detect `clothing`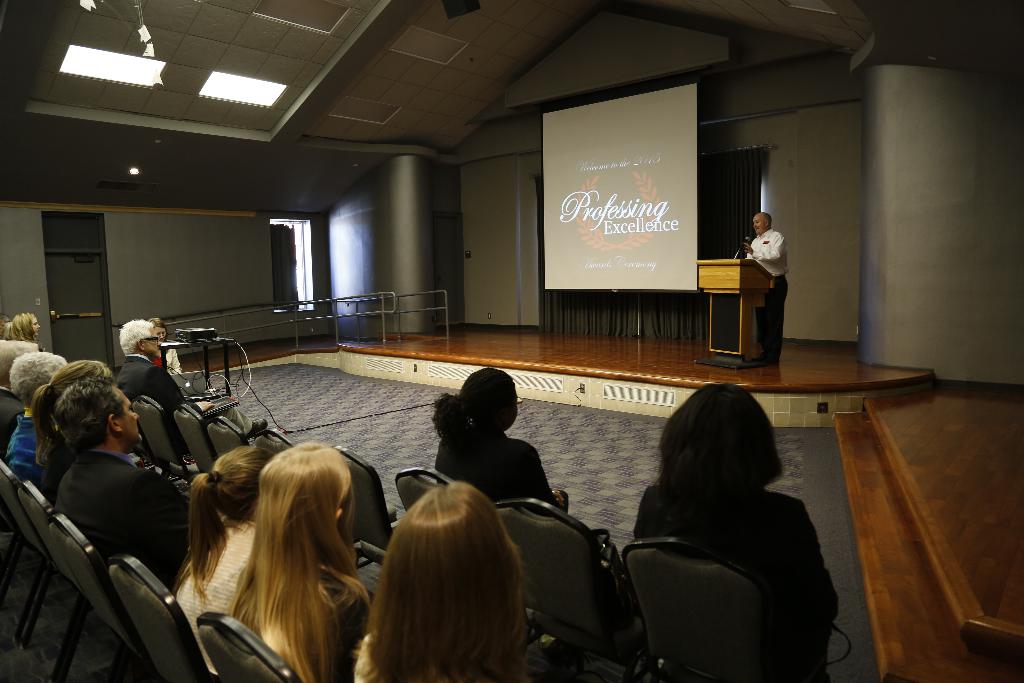
locate(56, 447, 188, 579)
